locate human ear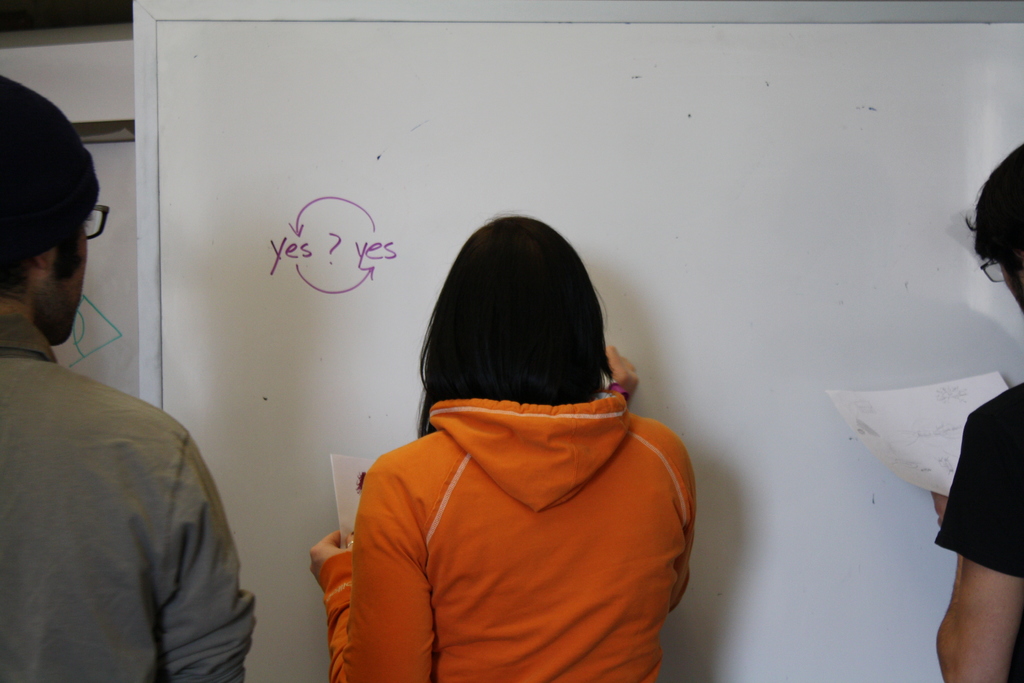
box(33, 256, 47, 273)
